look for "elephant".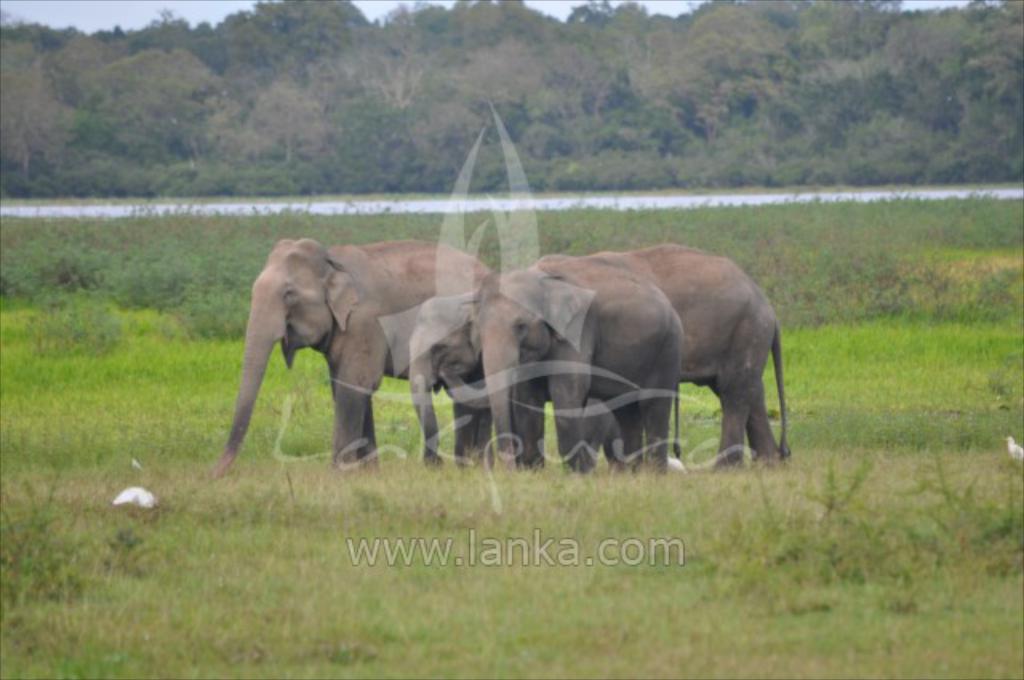
Found: (531,250,790,470).
